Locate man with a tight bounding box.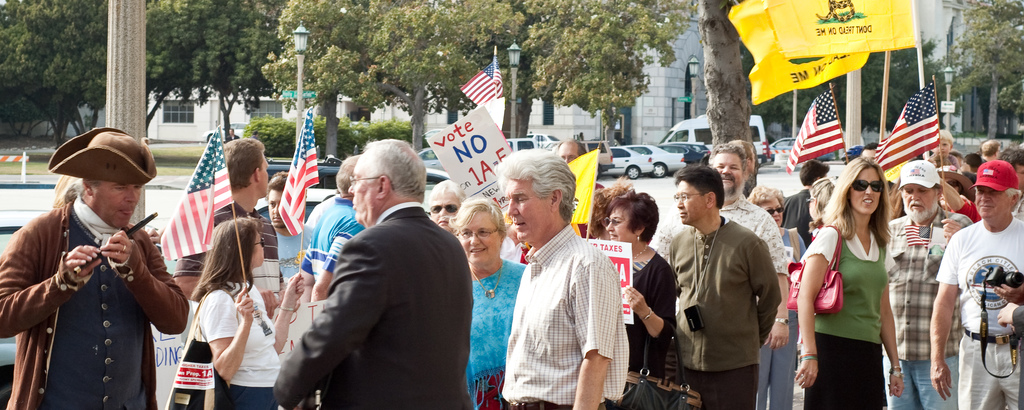
<region>281, 133, 481, 405</region>.
